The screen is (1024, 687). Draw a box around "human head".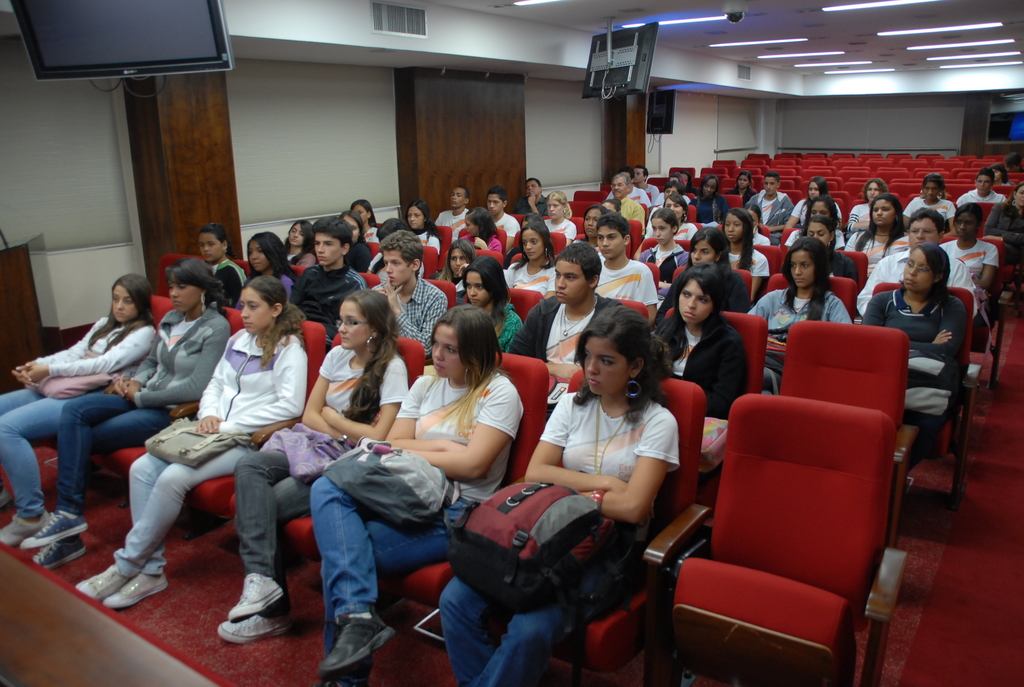
bbox(452, 186, 470, 209).
